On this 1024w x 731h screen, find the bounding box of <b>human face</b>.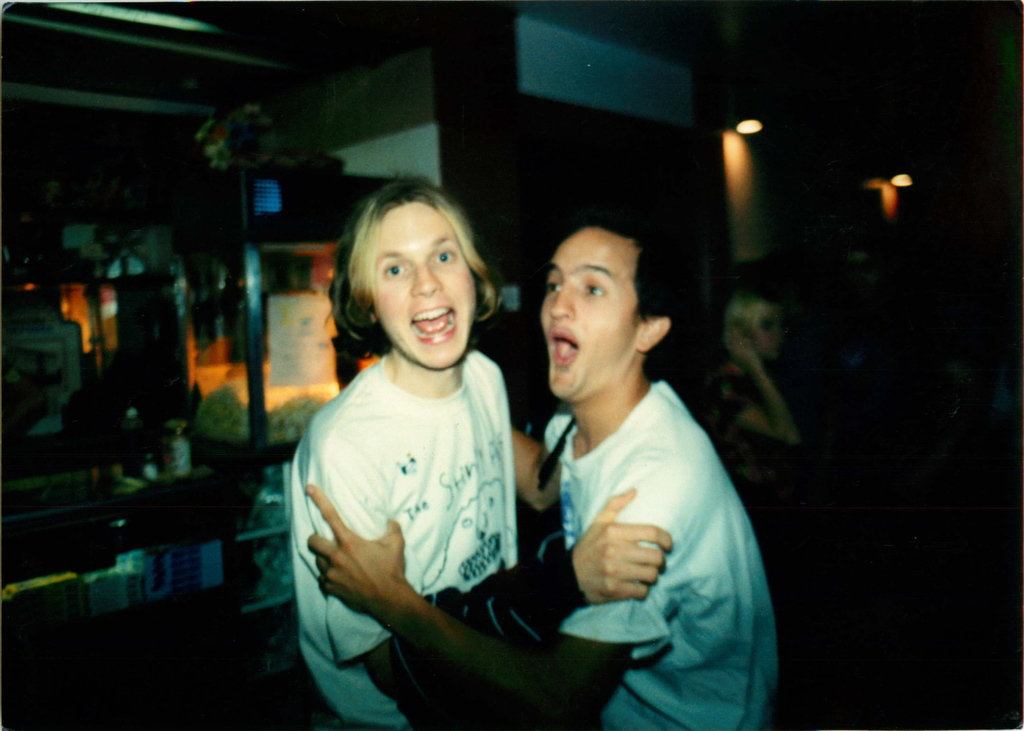
Bounding box: bbox=(539, 230, 636, 397).
